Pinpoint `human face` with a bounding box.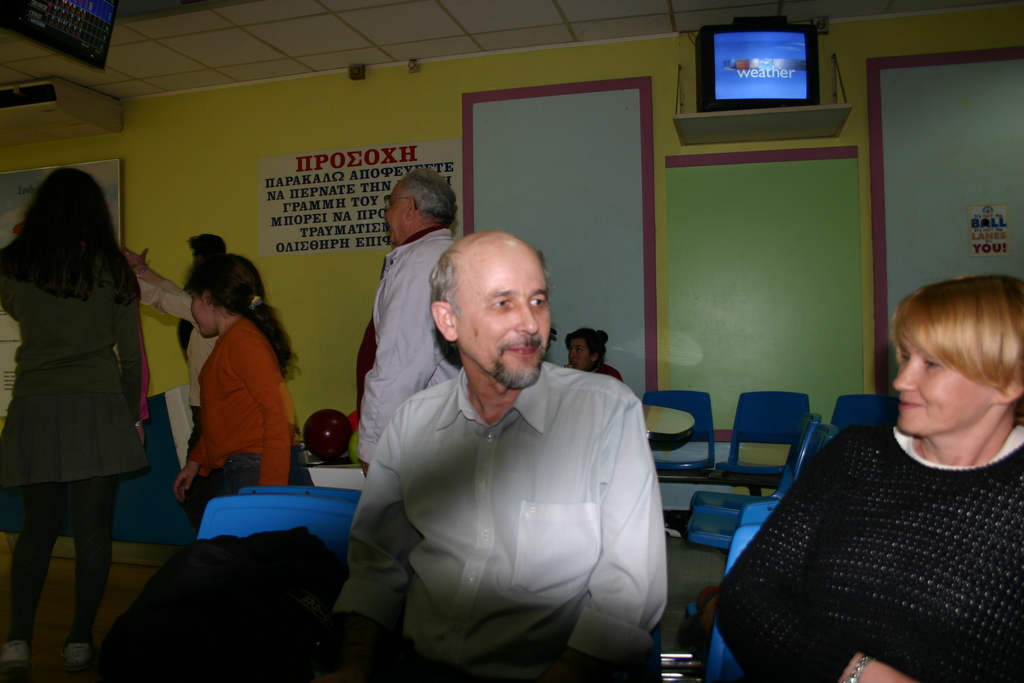
568:339:588:369.
